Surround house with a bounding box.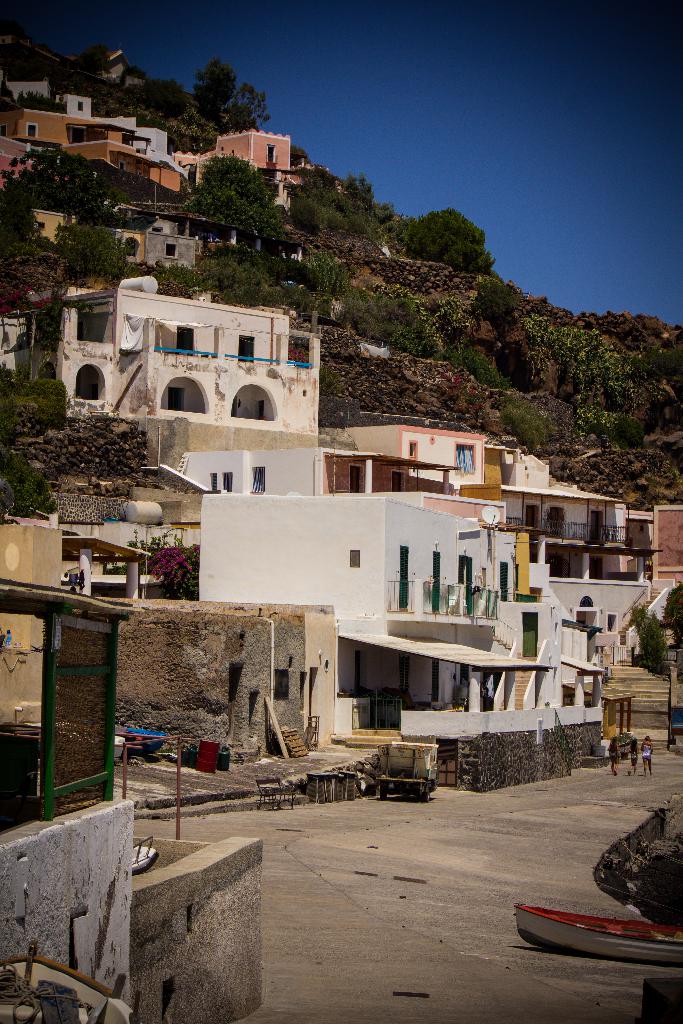
bbox(0, 490, 97, 801).
